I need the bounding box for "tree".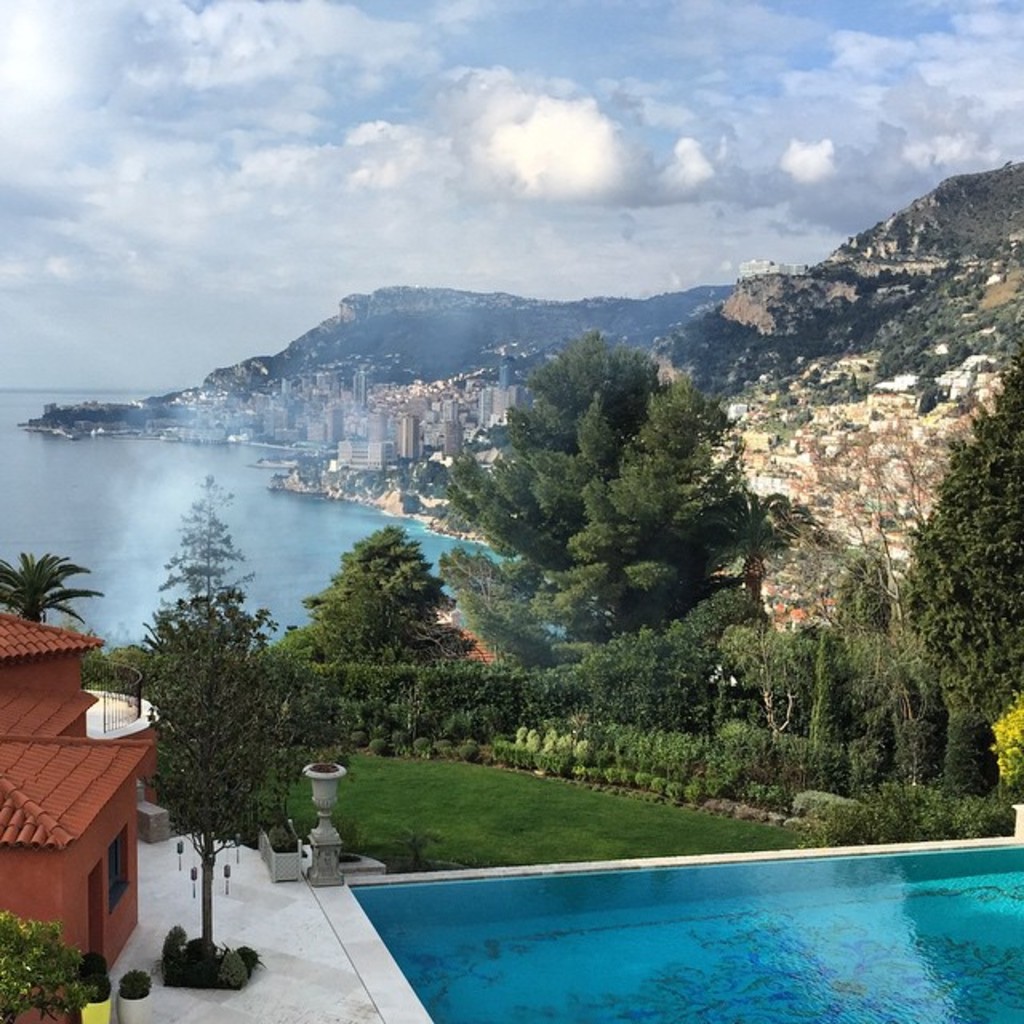
Here it is: (283,515,478,675).
